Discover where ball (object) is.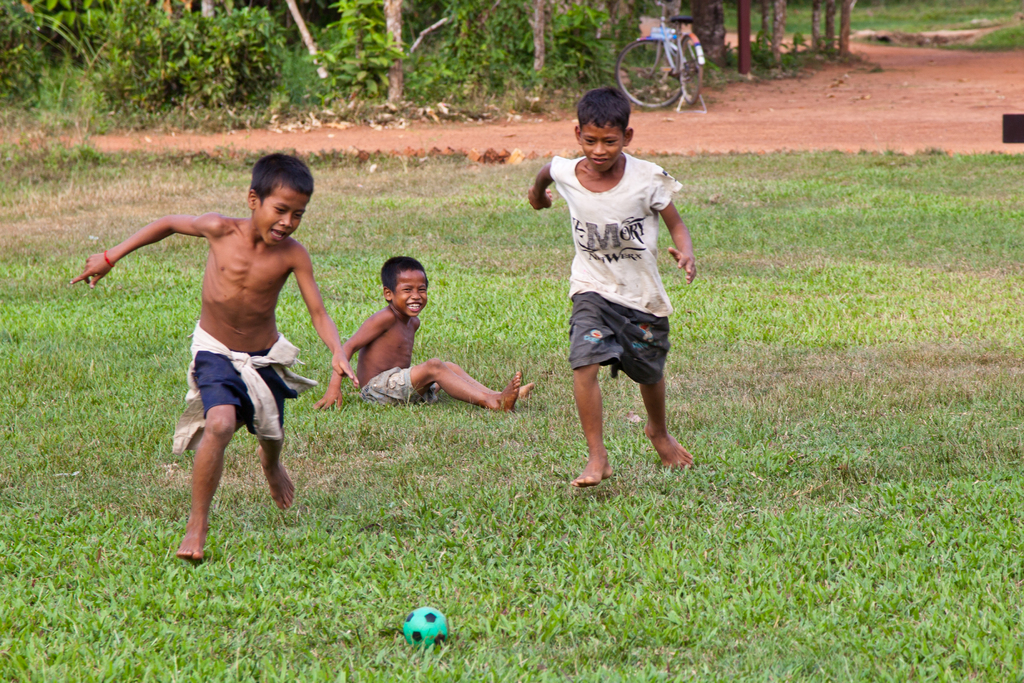
Discovered at [404,602,446,648].
